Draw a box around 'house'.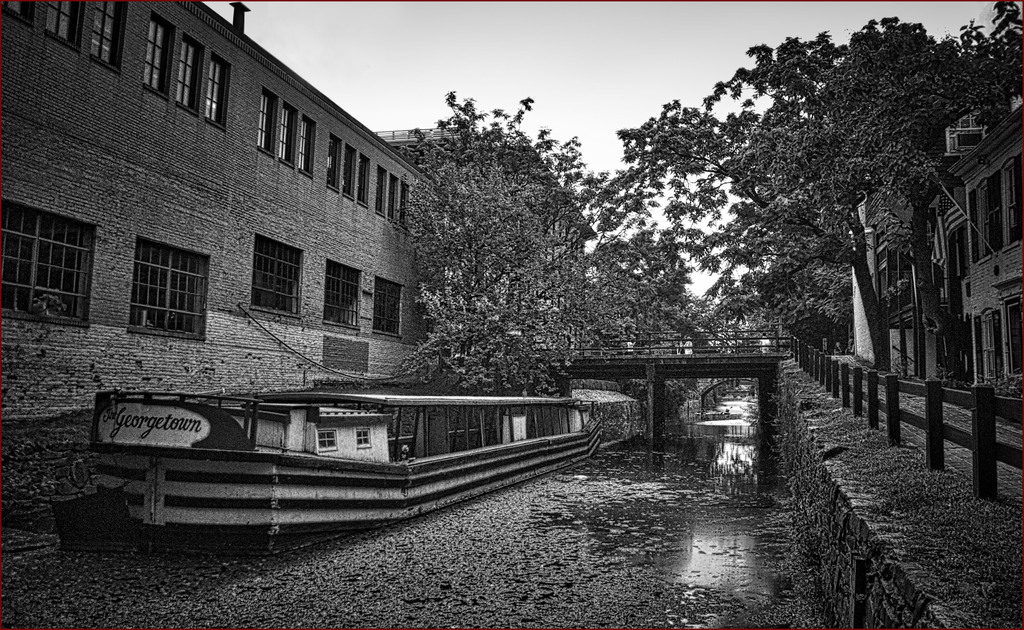
crop(846, 152, 951, 390).
